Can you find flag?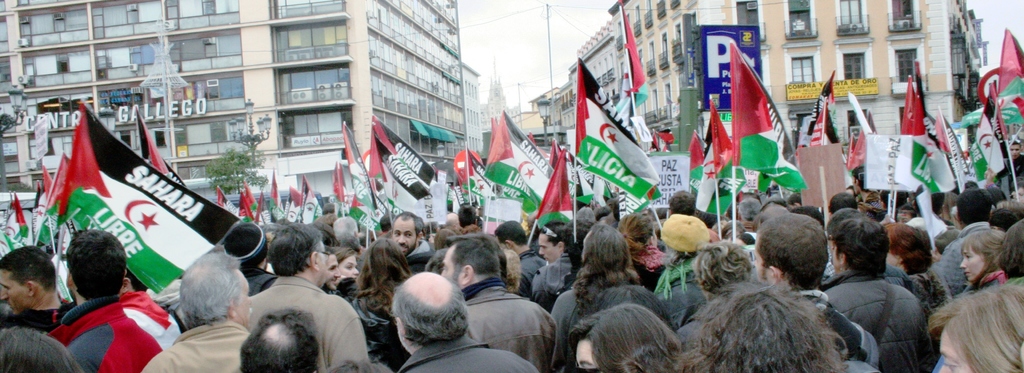
Yes, bounding box: <region>963, 114, 1007, 193</region>.
